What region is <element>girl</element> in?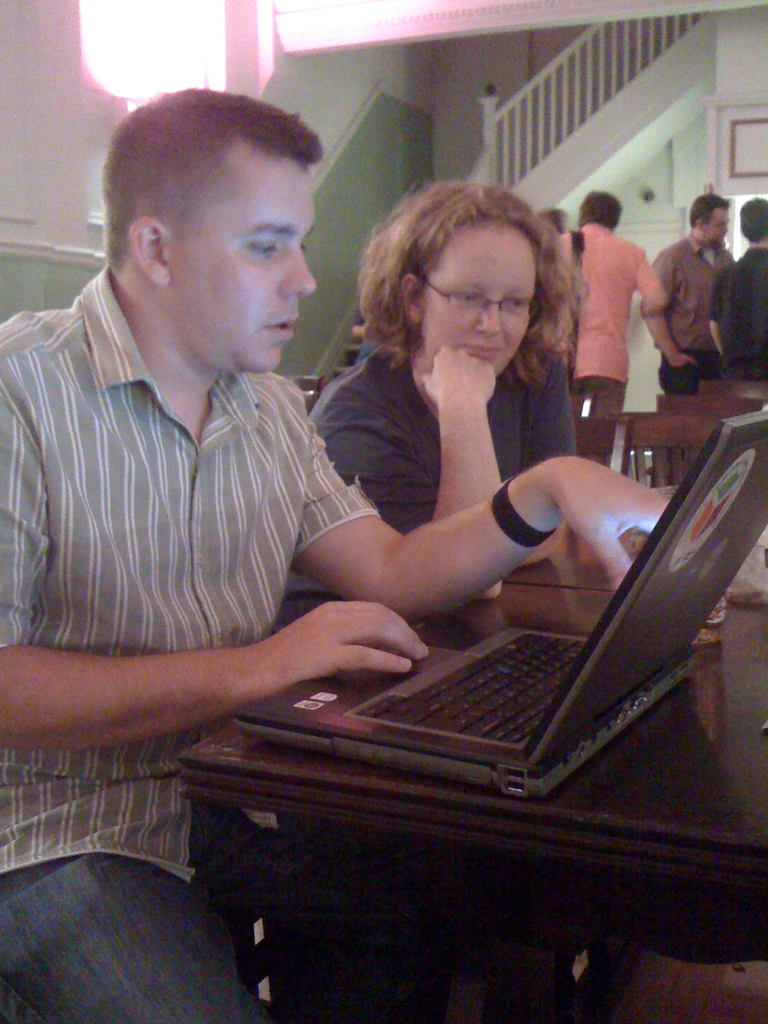
crop(269, 181, 572, 626).
